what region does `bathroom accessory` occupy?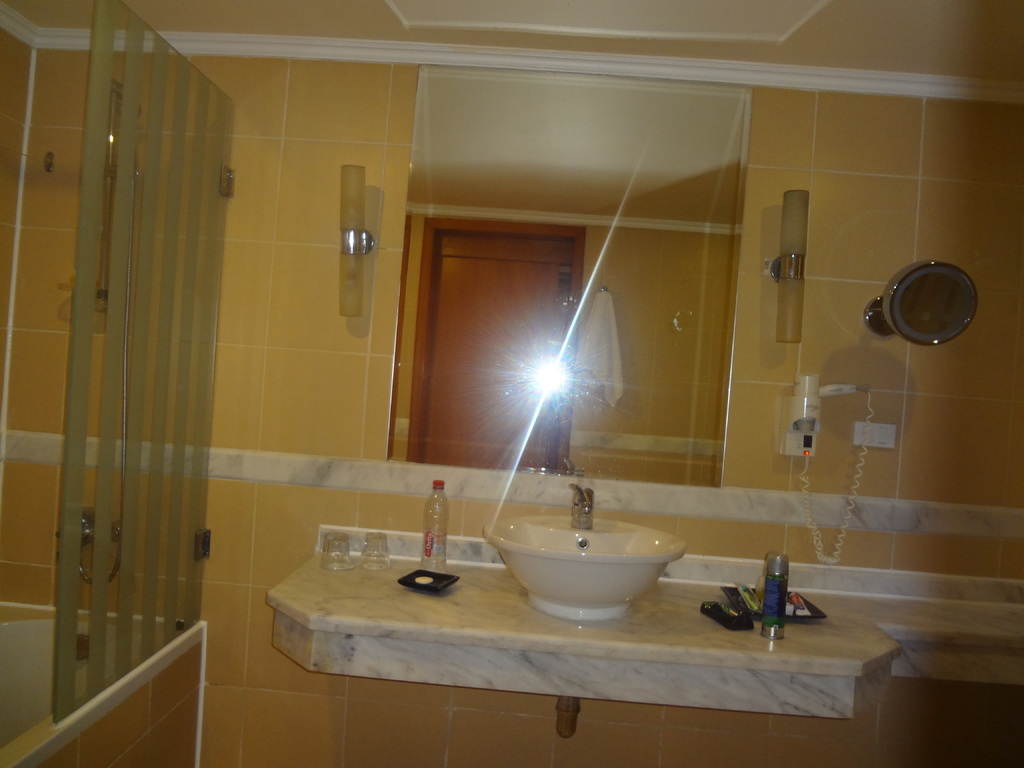
select_region(780, 373, 874, 564).
